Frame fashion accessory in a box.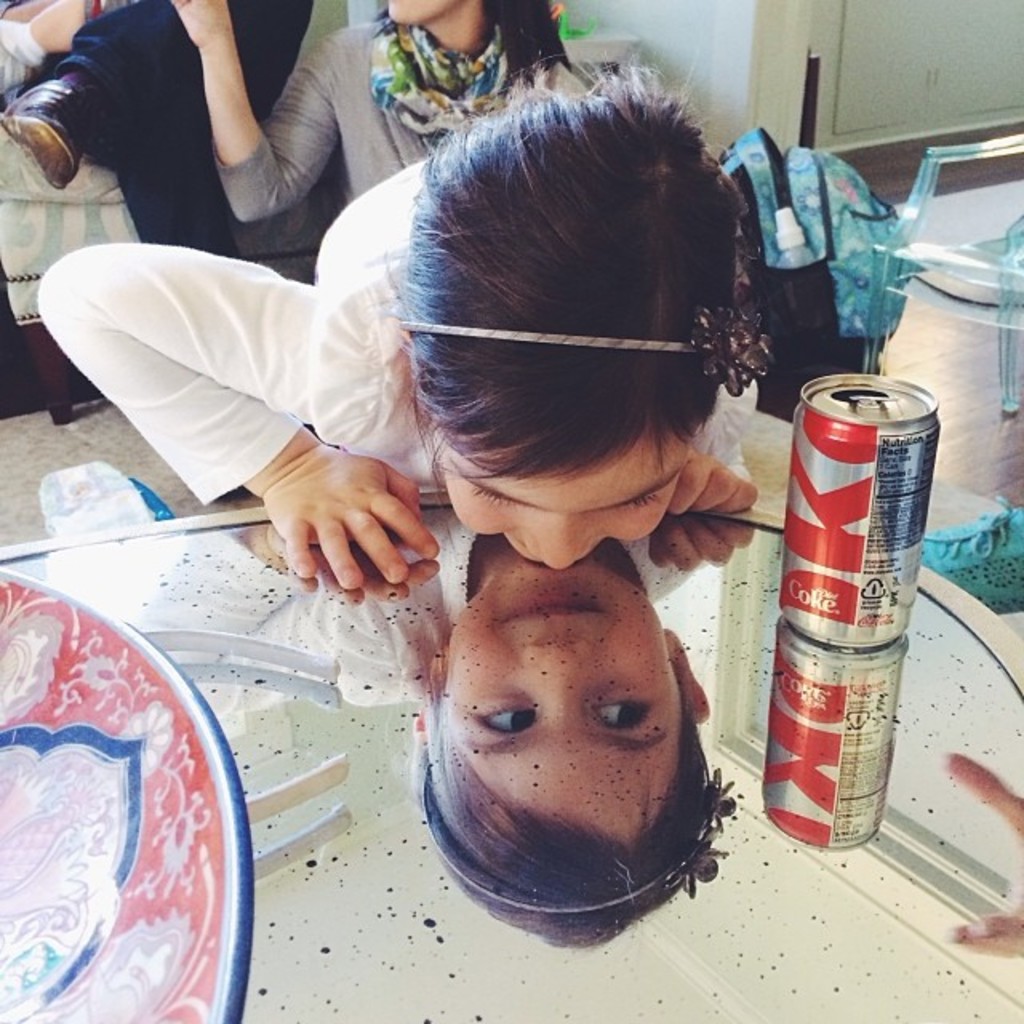
left=715, top=128, right=923, bottom=427.
